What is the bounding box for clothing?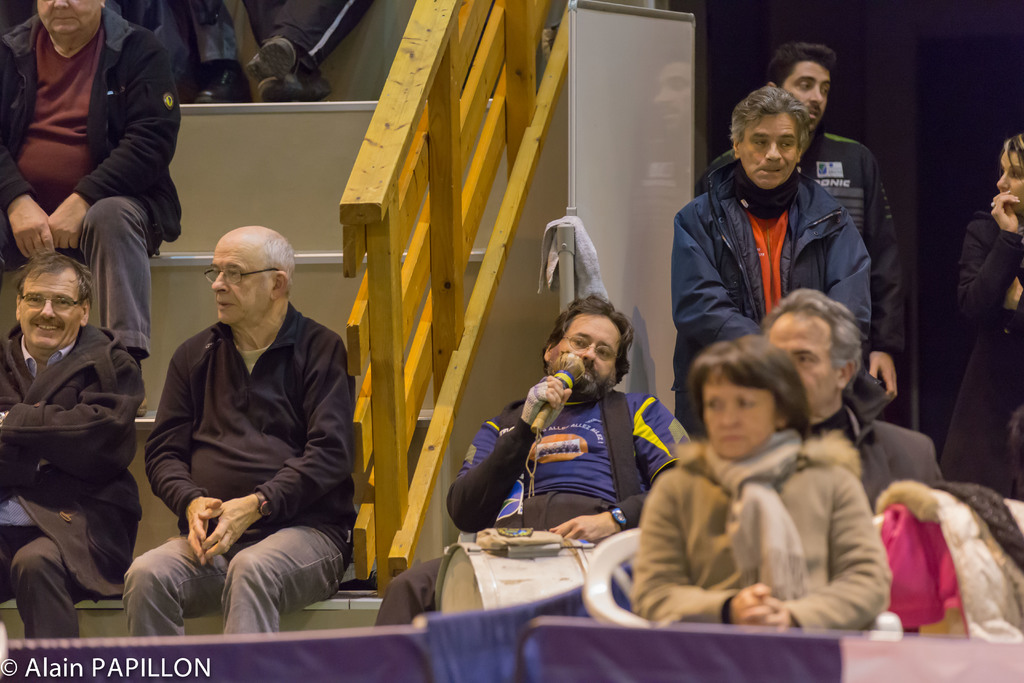
box(184, 0, 244, 65).
